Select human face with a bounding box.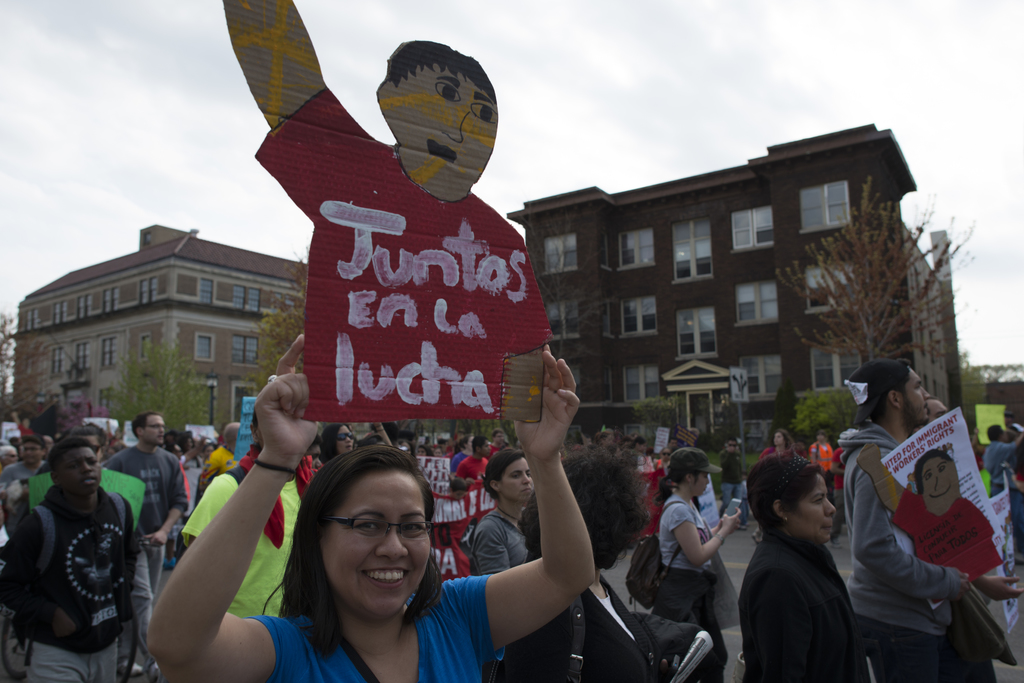
<region>203, 445, 215, 459</region>.
